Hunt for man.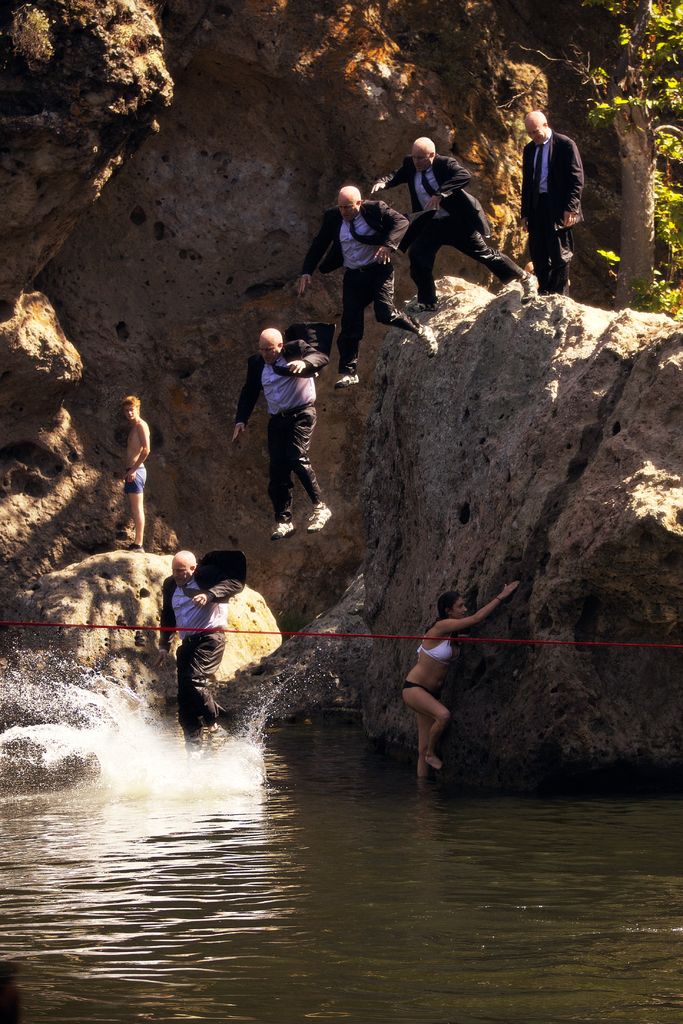
Hunted down at rect(372, 140, 526, 310).
